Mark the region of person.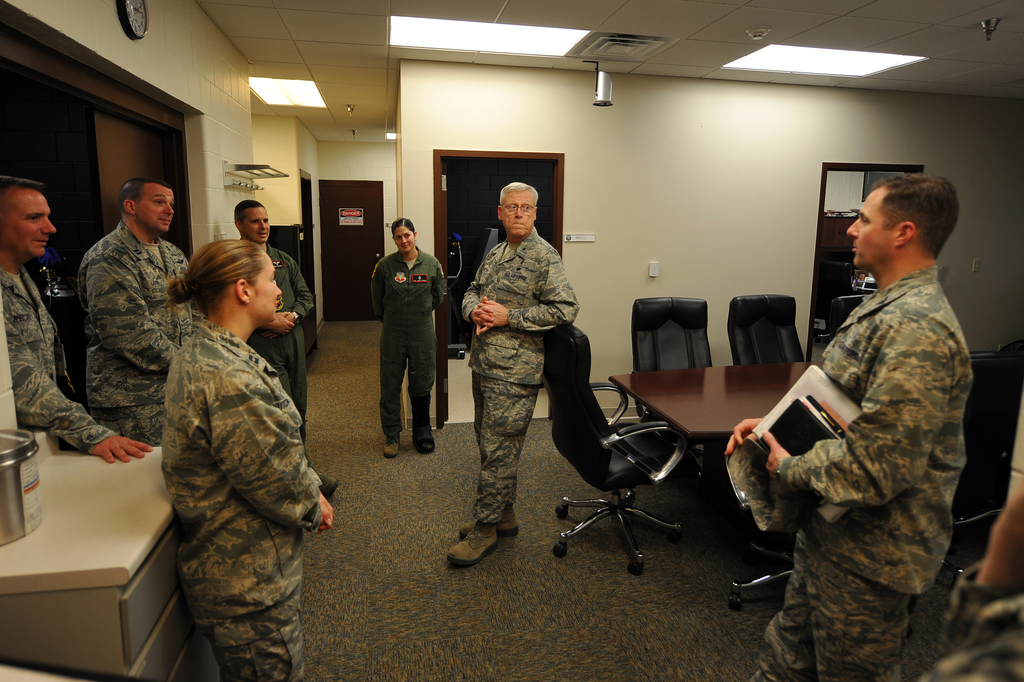
Region: left=159, top=240, right=332, bottom=681.
